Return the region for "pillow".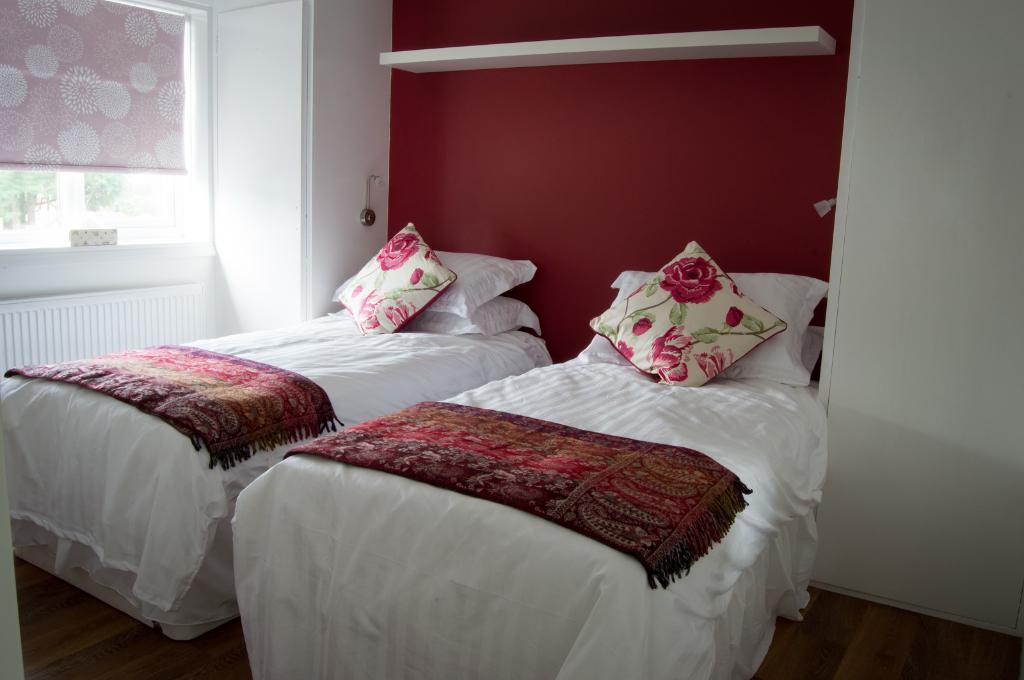
rect(420, 241, 541, 323).
